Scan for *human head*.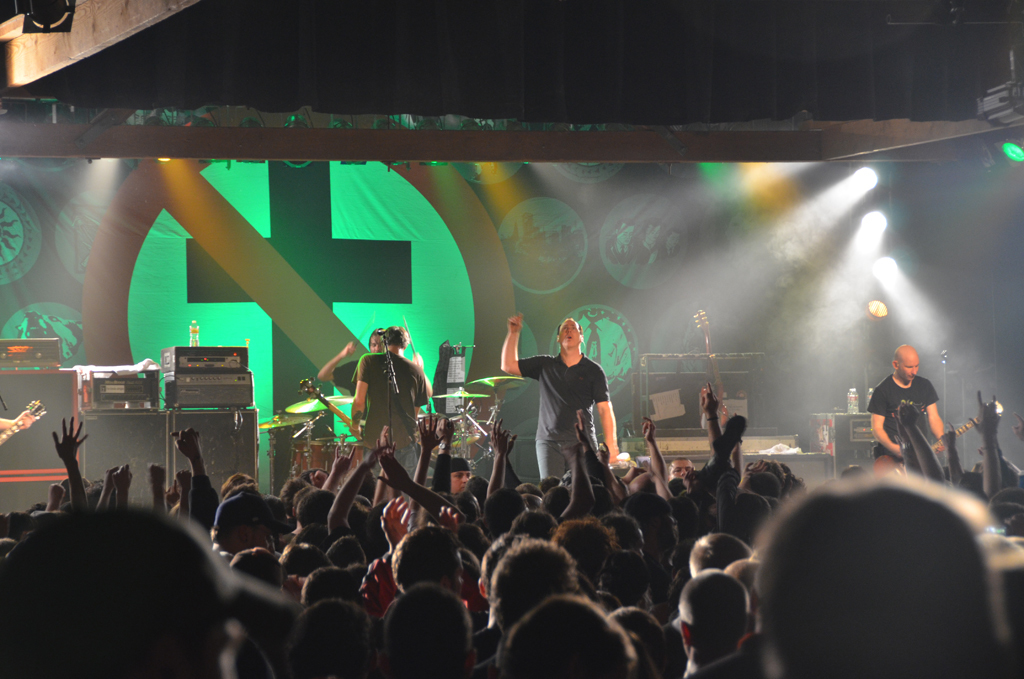
Scan result: <region>891, 339, 921, 383</region>.
